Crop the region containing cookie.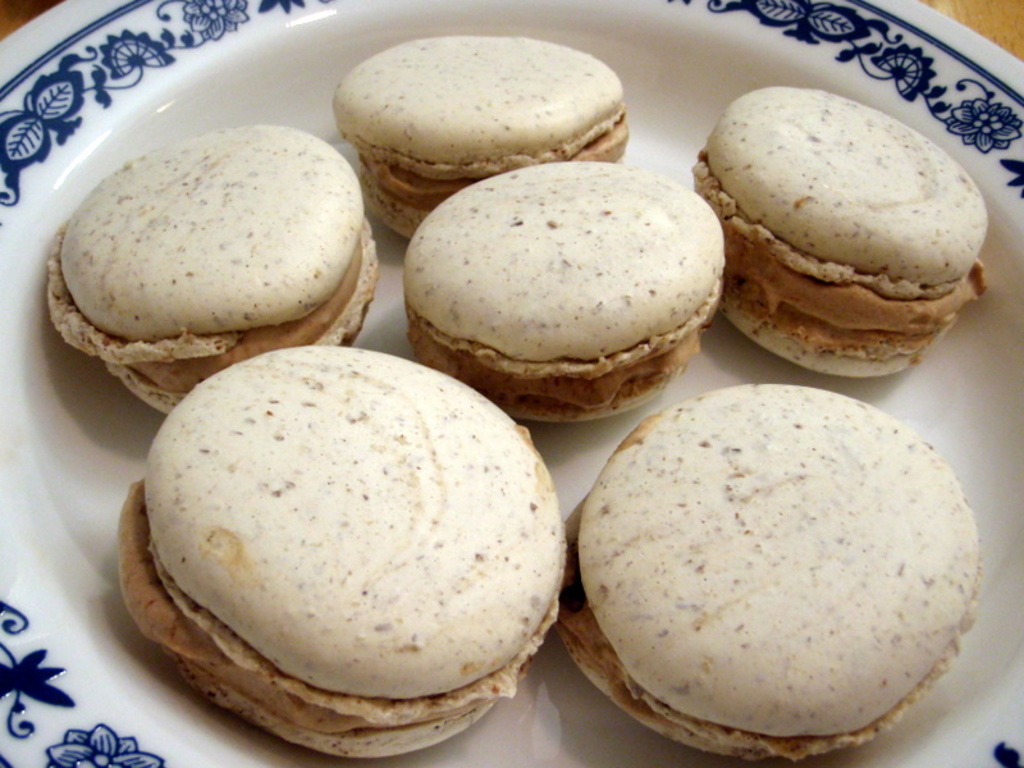
Crop region: {"left": 404, "top": 159, "right": 723, "bottom": 425}.
